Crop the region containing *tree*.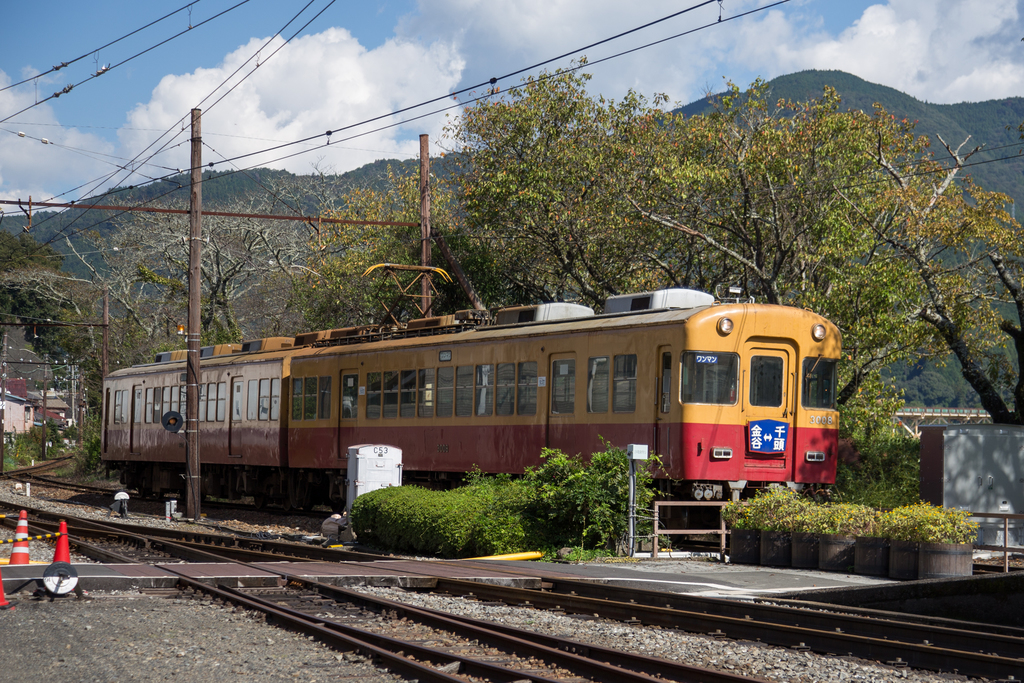
Crop region: locate(6, 264, 140, 419).
